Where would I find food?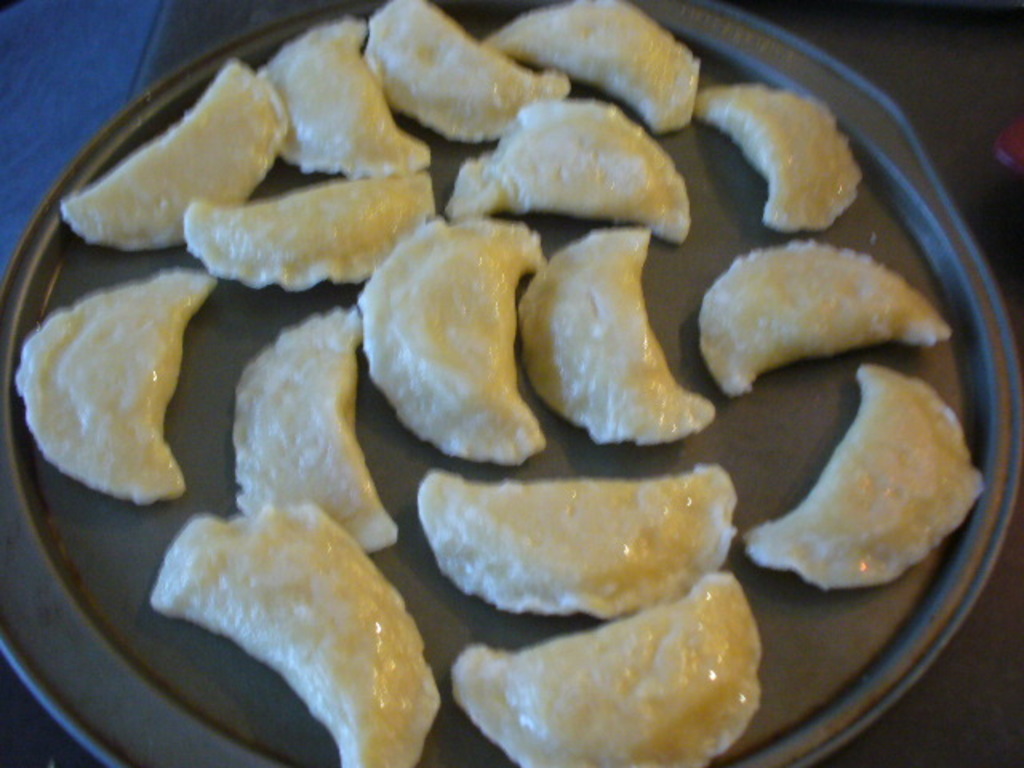
At (x1=365, y1=0, x2=573, y2=144).
